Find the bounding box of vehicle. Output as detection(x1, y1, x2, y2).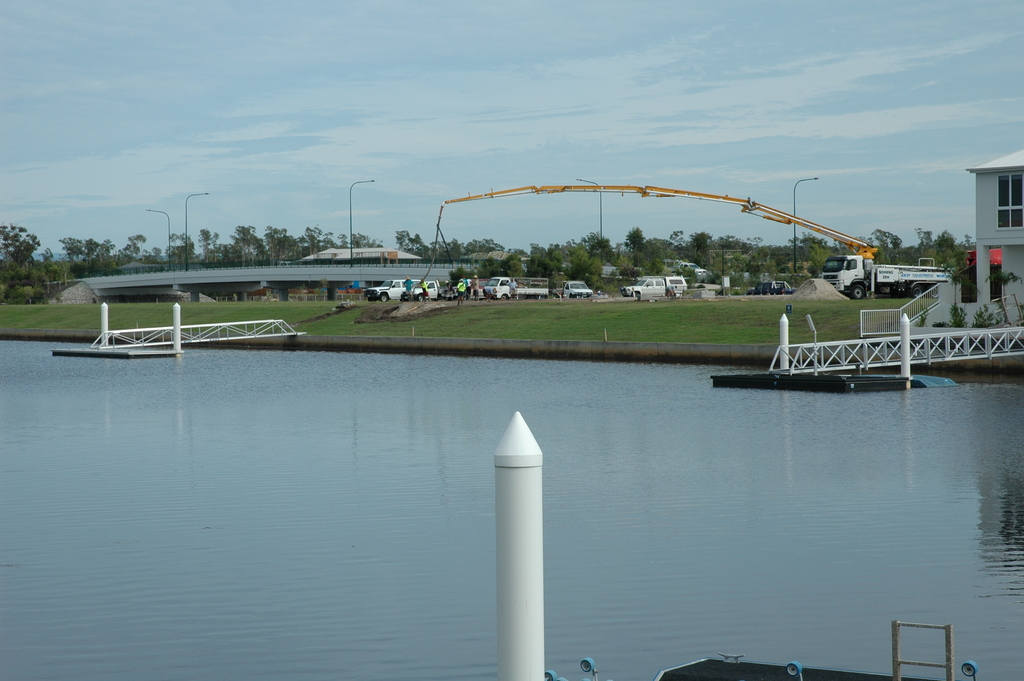
detection(758, 277, 799, 299).
